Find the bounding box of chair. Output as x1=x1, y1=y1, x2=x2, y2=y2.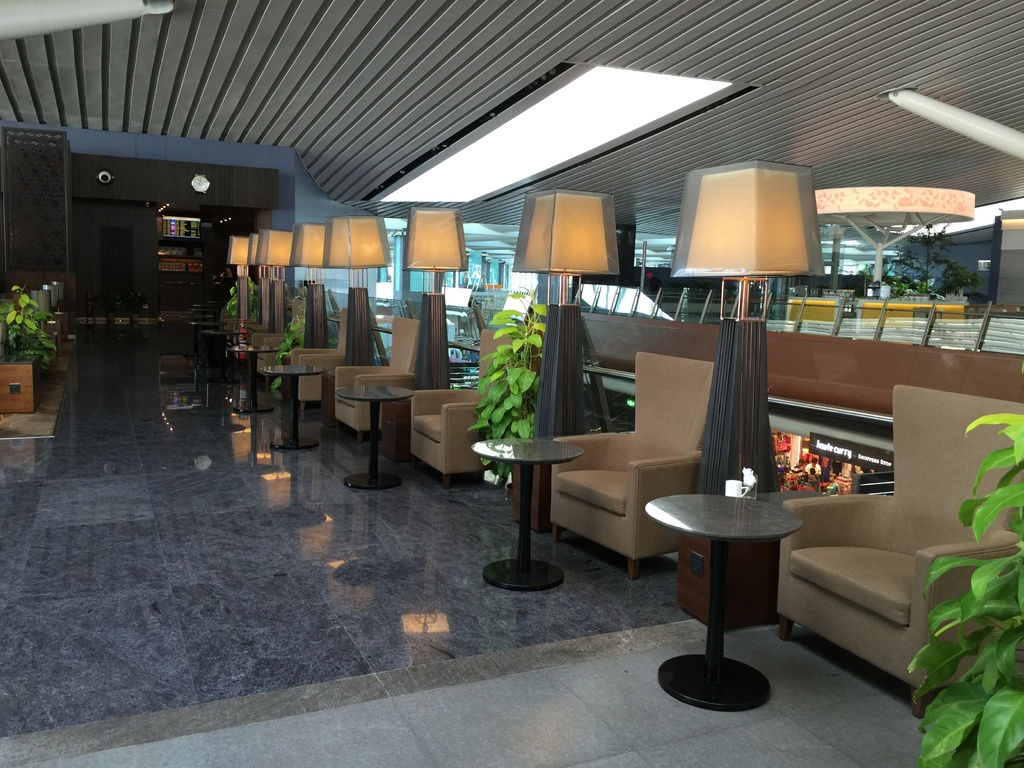
x1=337, y1=315, x2=419, y2=440.
